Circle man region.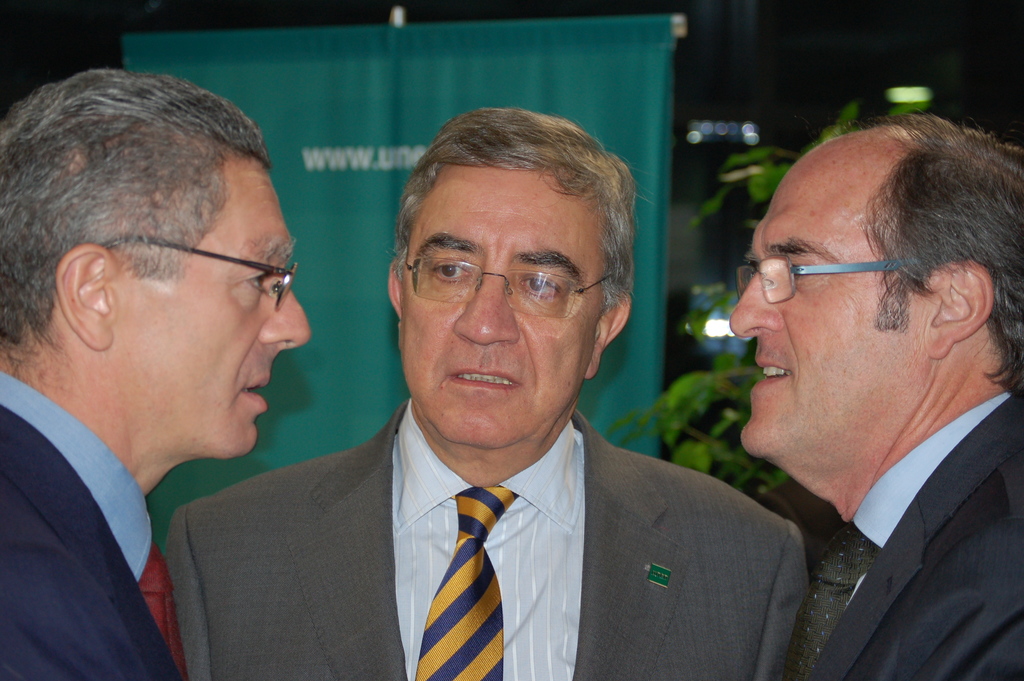
Region: locate(728, 113, 1023, 680).
